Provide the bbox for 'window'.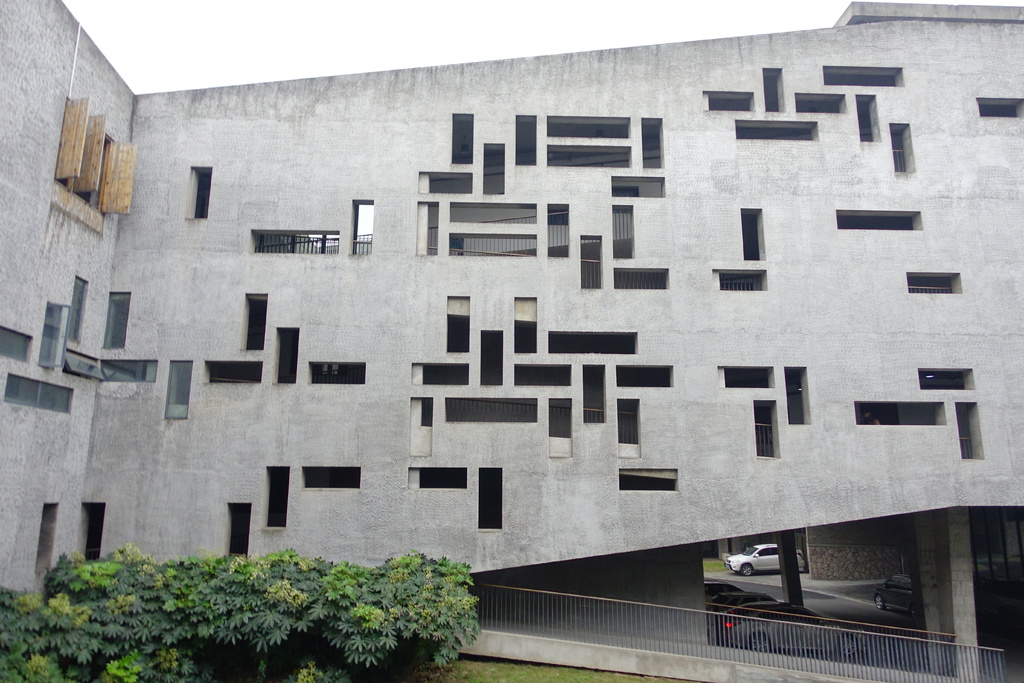
box=[419, 169, 477, 194].
